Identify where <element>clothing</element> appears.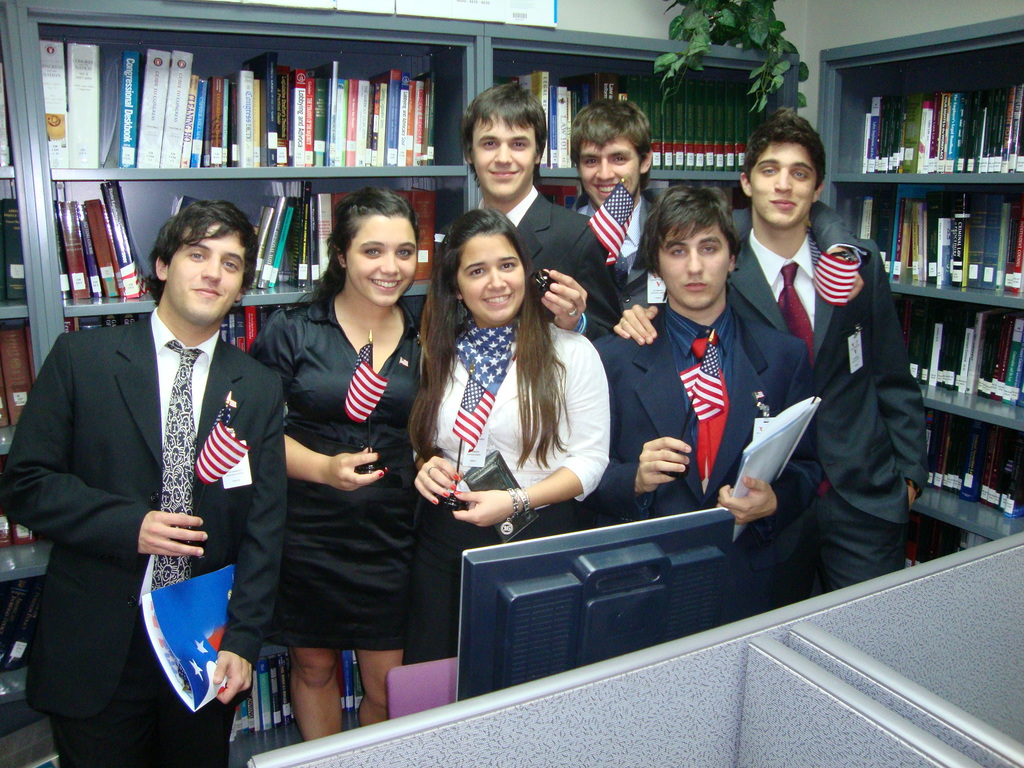
Appears at {"left": 474, "top": 183, "right": 623, "bottom": 348}.
